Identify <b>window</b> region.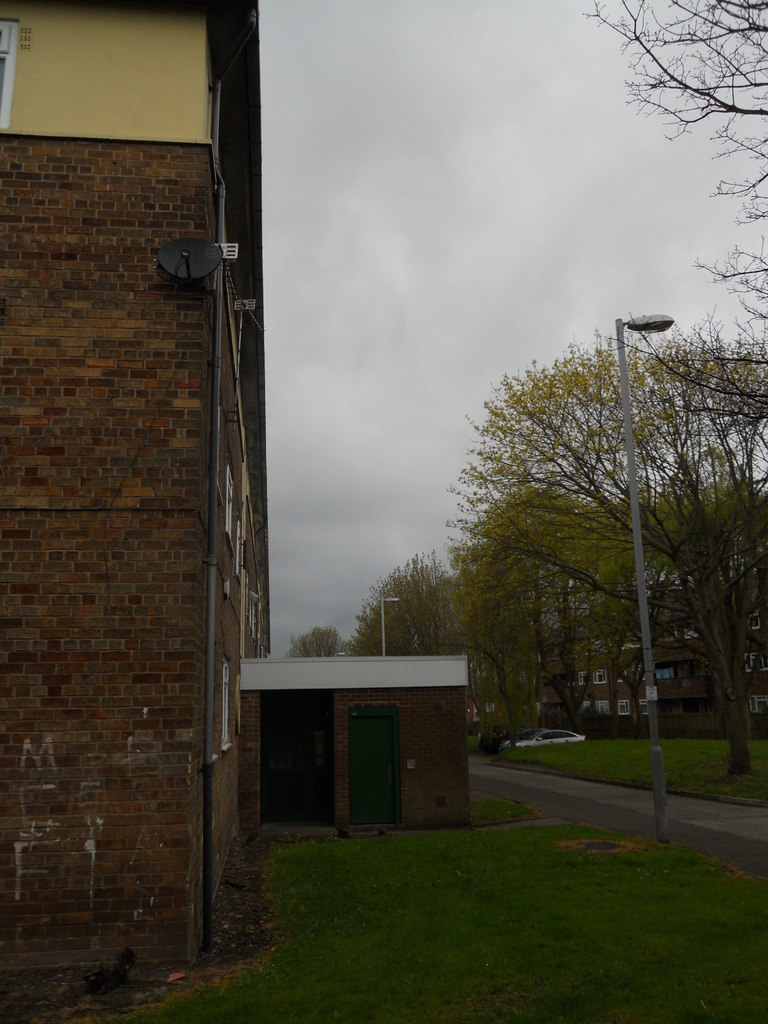
Region: left=615, top=701, right=632, bottom=720.
